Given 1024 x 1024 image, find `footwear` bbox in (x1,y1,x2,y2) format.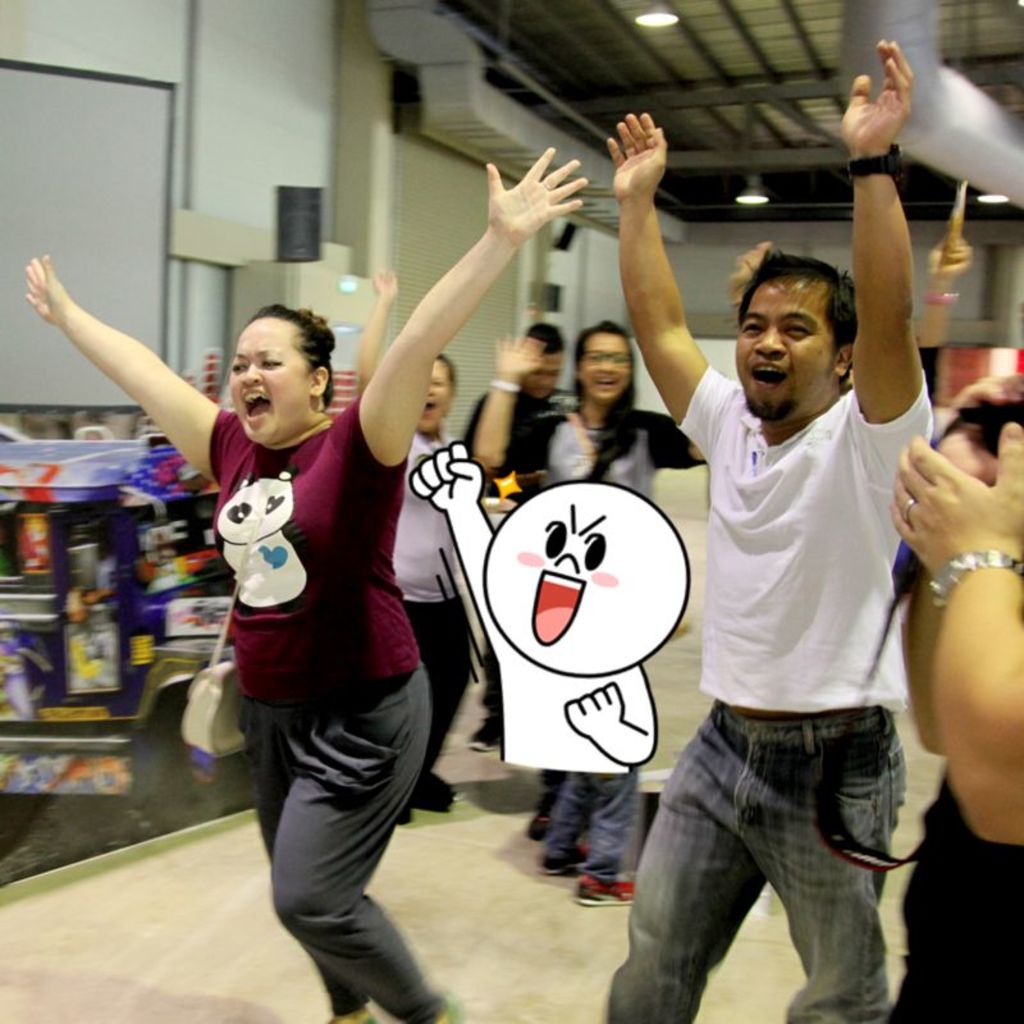
(403,786,458,813).
